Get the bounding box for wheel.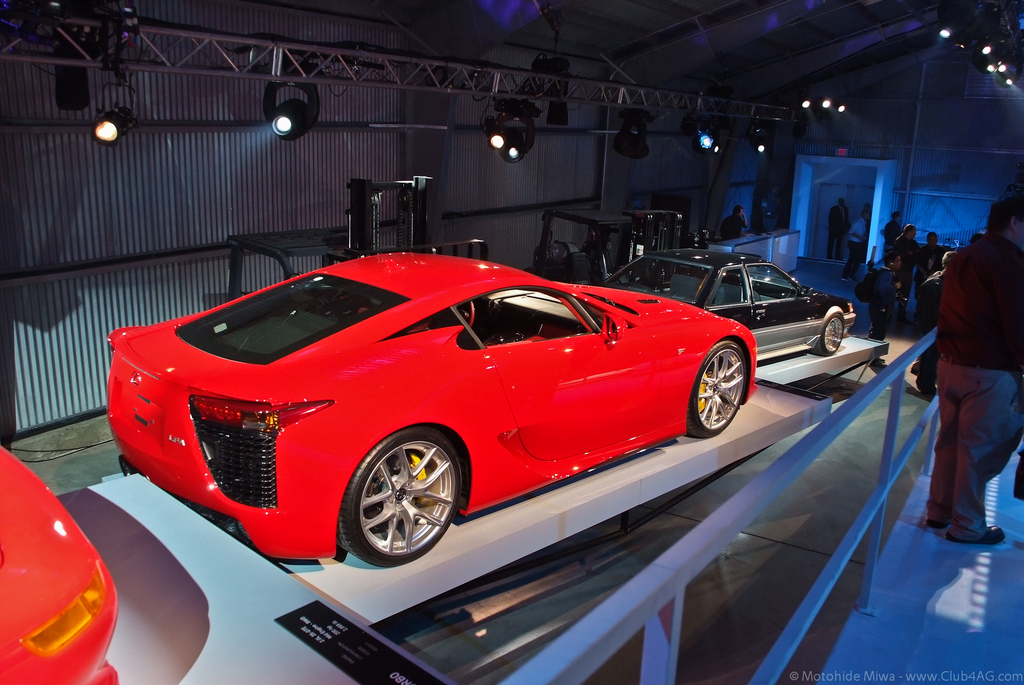
box=[340, 441, 456, 567].
